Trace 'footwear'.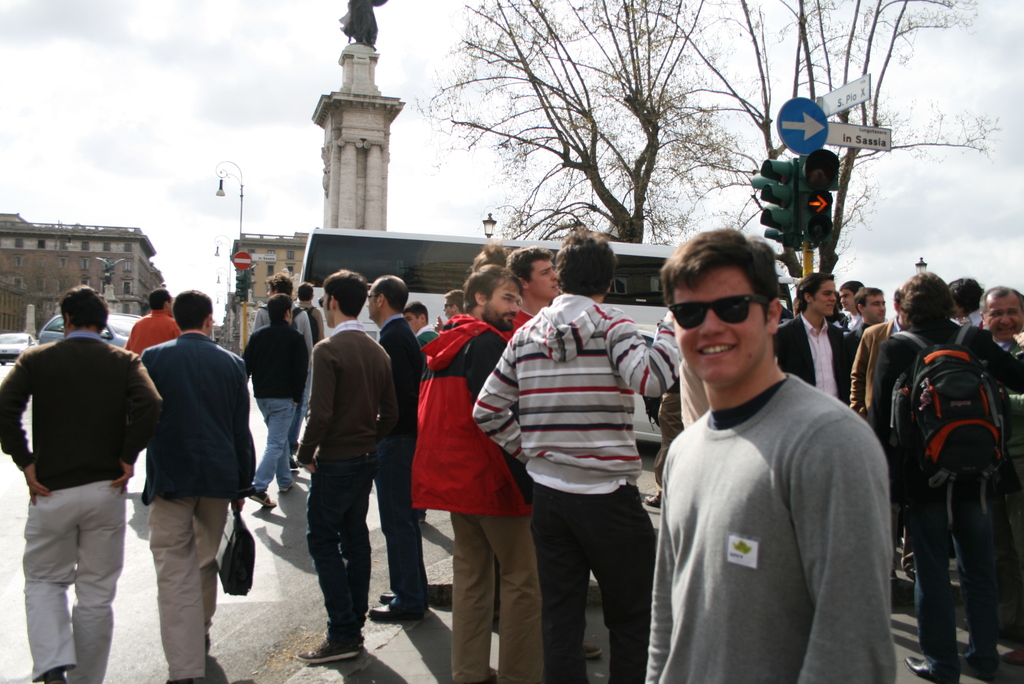
Traced to left=286, top=468, right=301, bottom=472.
